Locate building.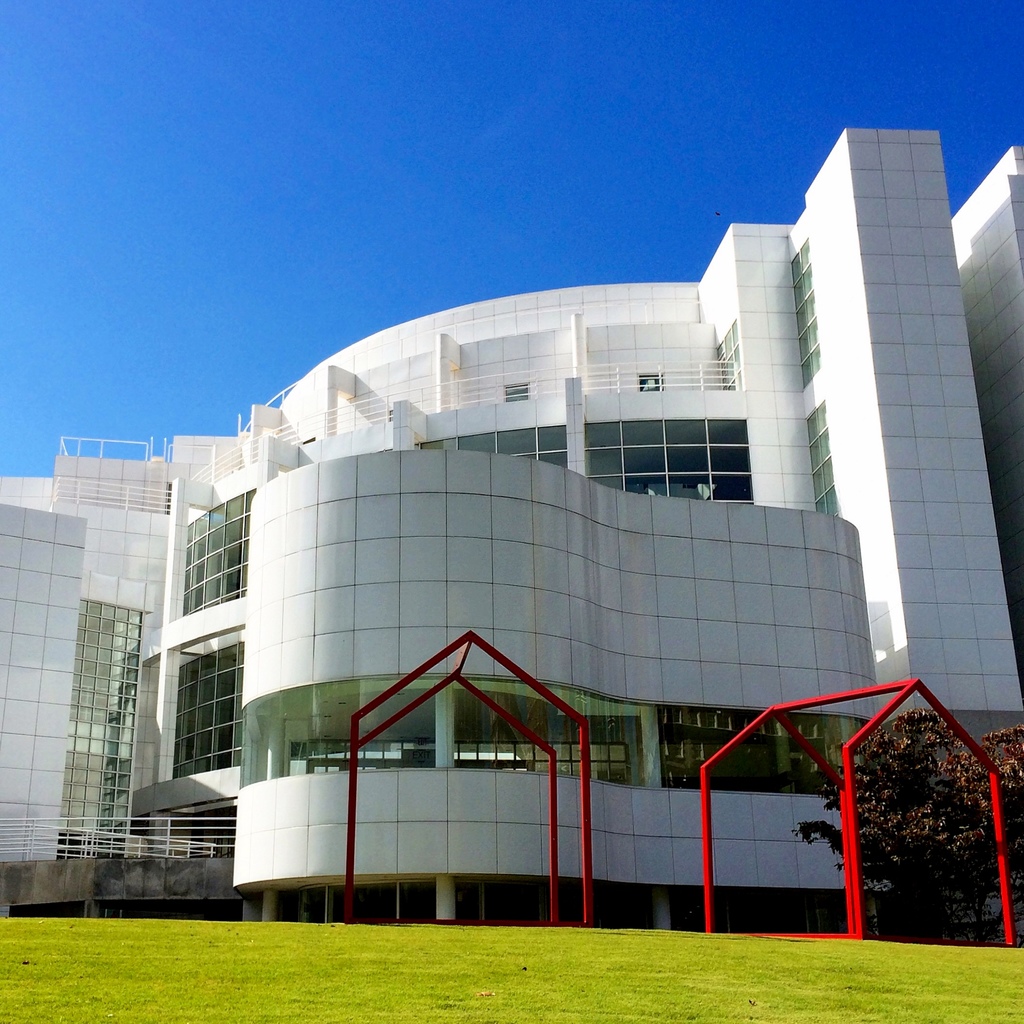
Bounding box: (left=0, top=124, right=1023, bottom=930).
